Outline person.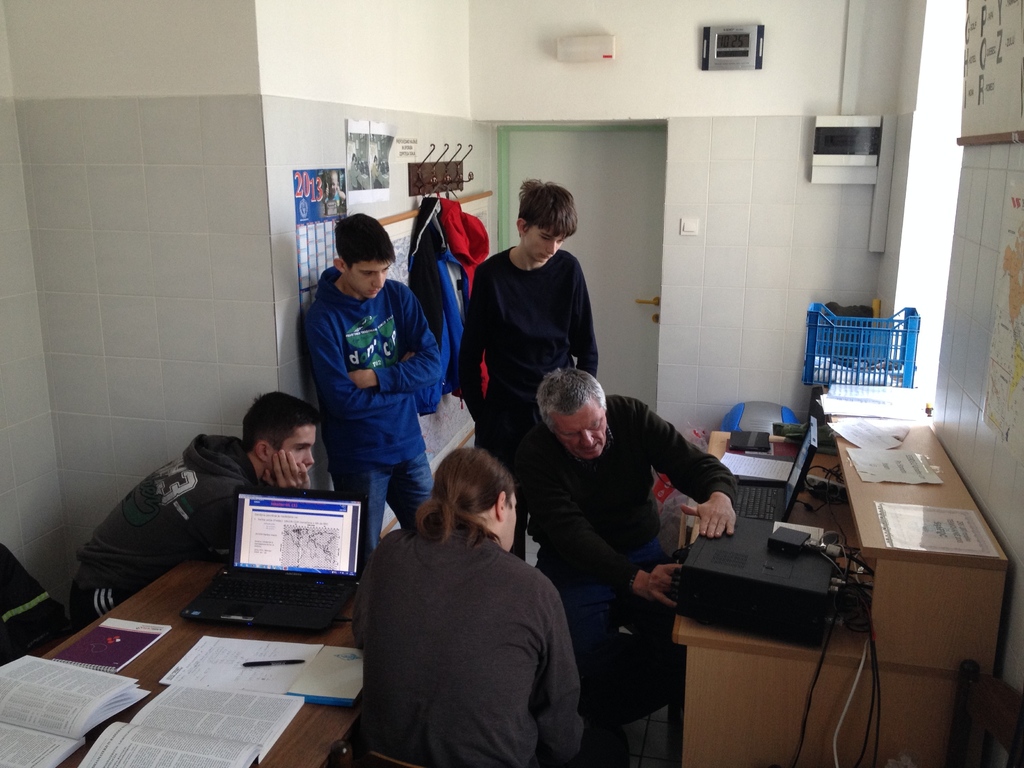
Outline: [351,443,586,767].
